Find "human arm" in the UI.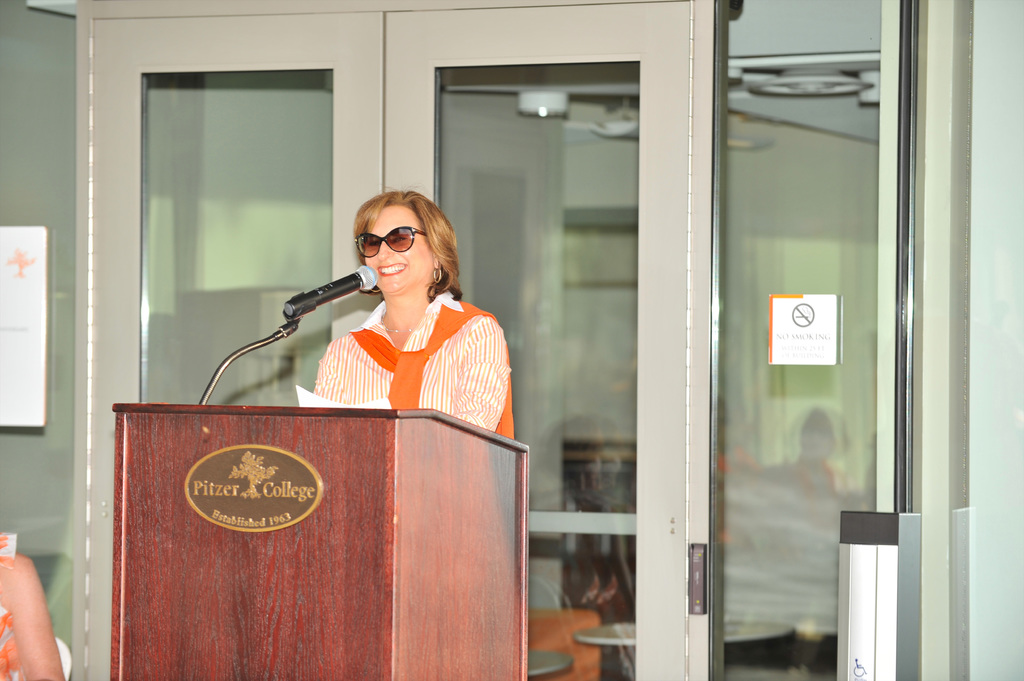
UI element at 0,561,53,680.
